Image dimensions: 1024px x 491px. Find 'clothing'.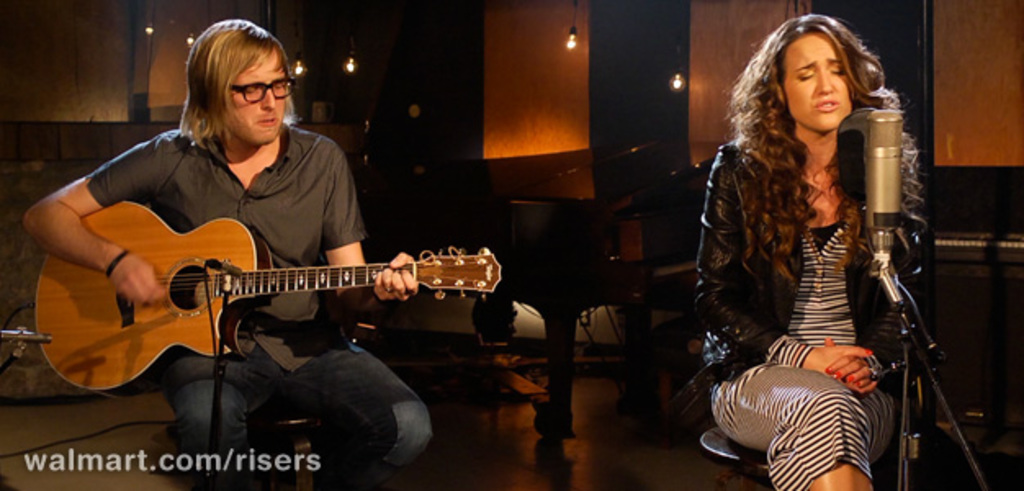
{"x1": 695, "y1": 52, "x2": 918, "y2": 444}.
